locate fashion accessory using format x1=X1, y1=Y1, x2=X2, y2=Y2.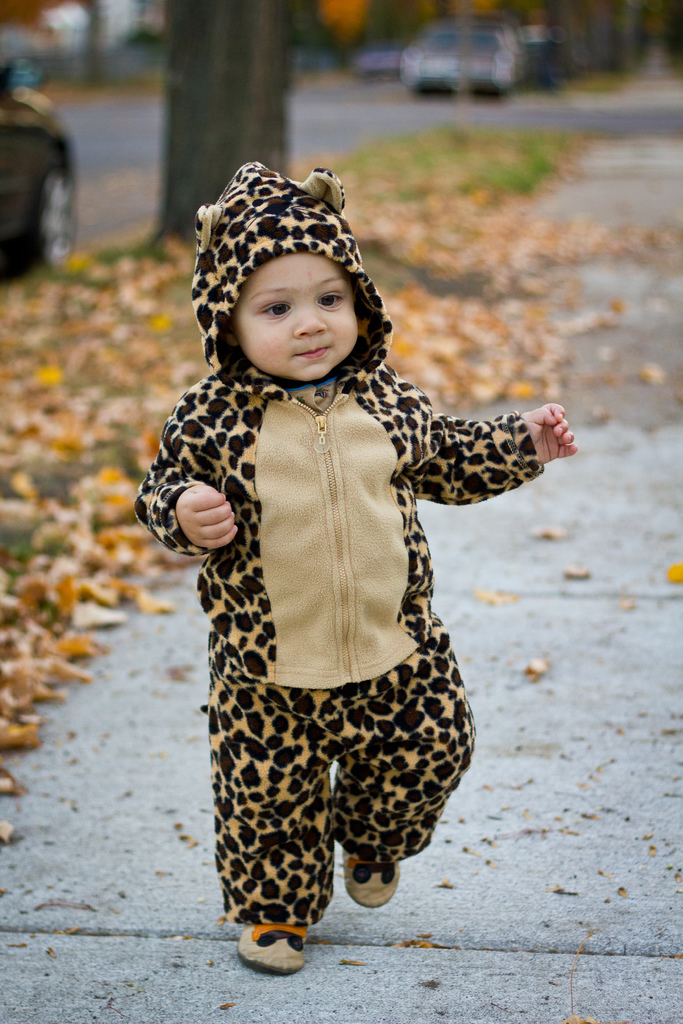
x1=240, y1=922, x2=307, y2=976.
